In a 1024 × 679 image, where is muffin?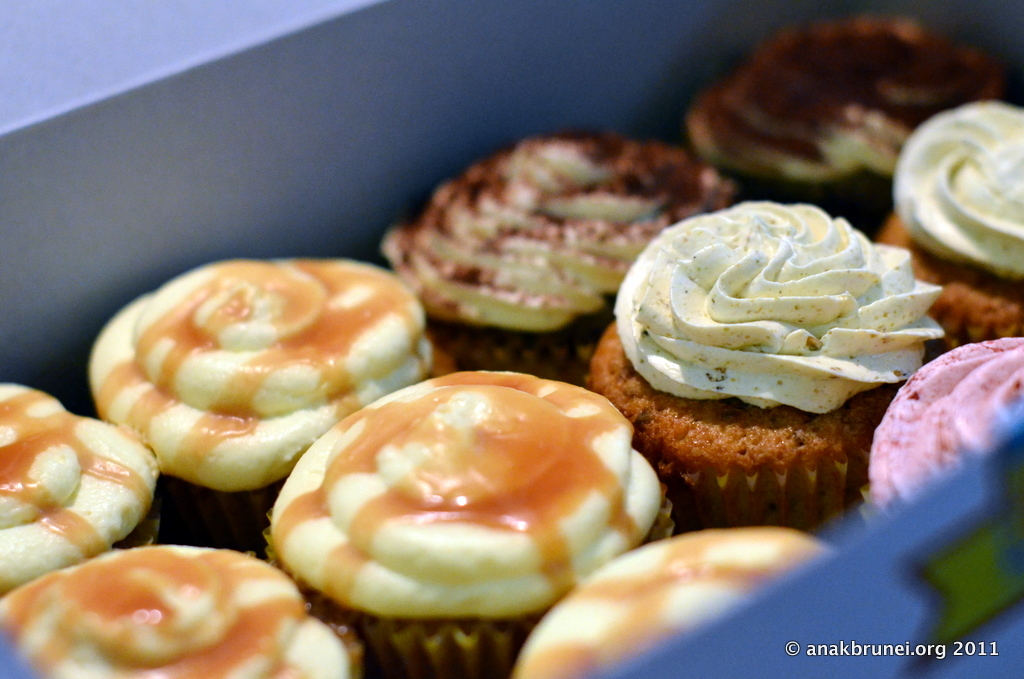
82, 259, 441, 561.
